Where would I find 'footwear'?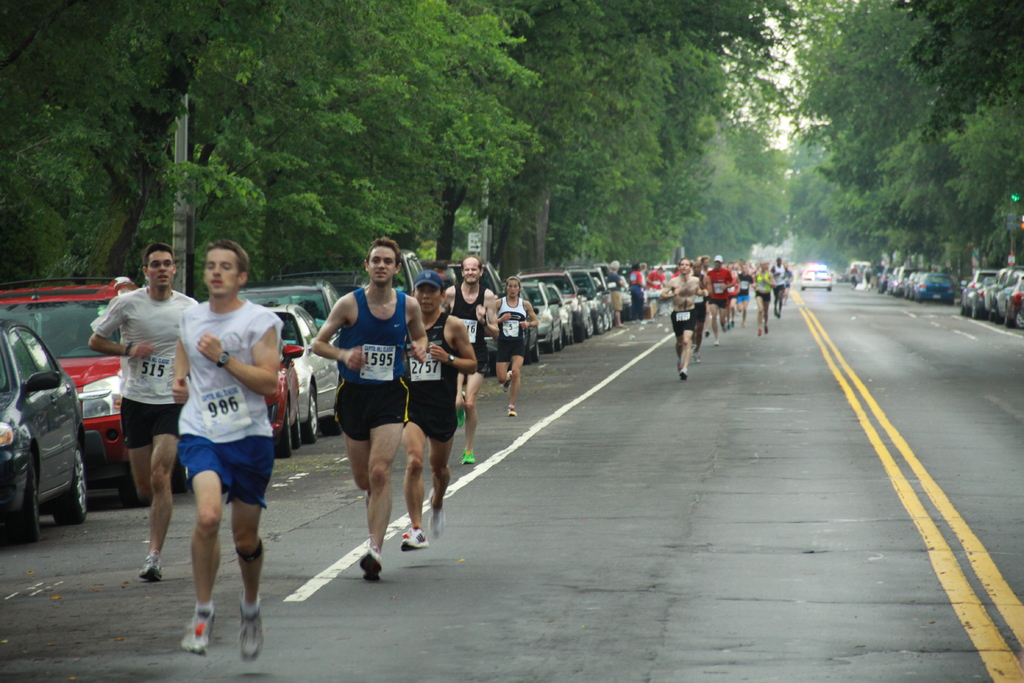
At box(500, 372, 511, 394).
